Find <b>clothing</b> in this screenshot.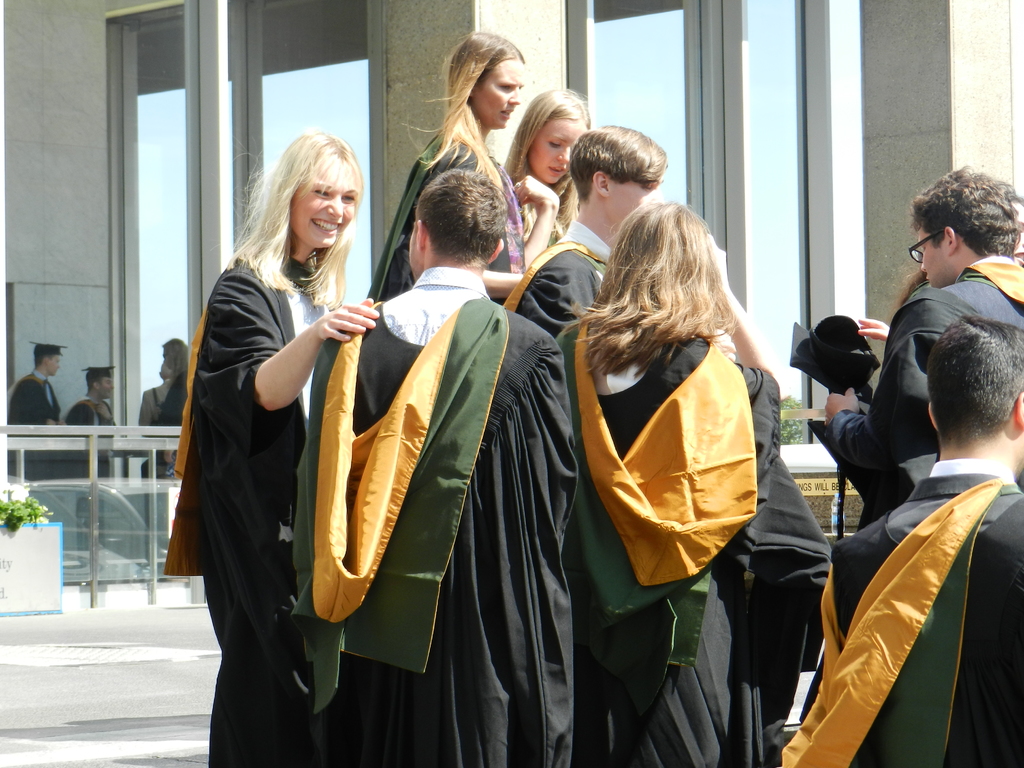
The bounding box for <b>clothing</b> is detection(4, 371, 61, 429).
